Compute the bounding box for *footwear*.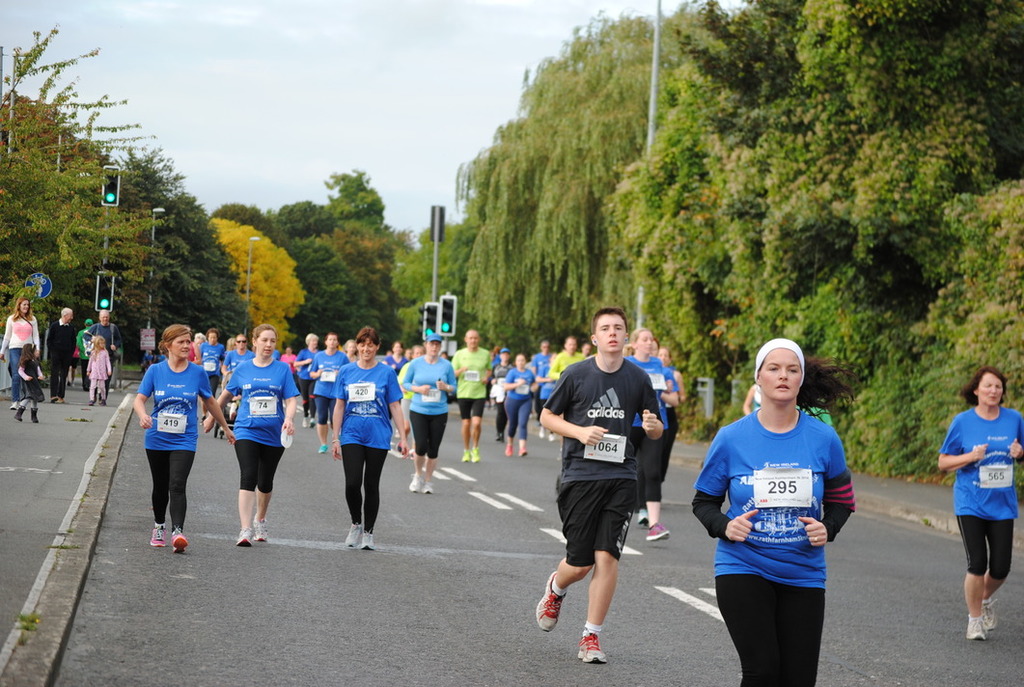
left=502, top=445, right=512, bottom=460.
